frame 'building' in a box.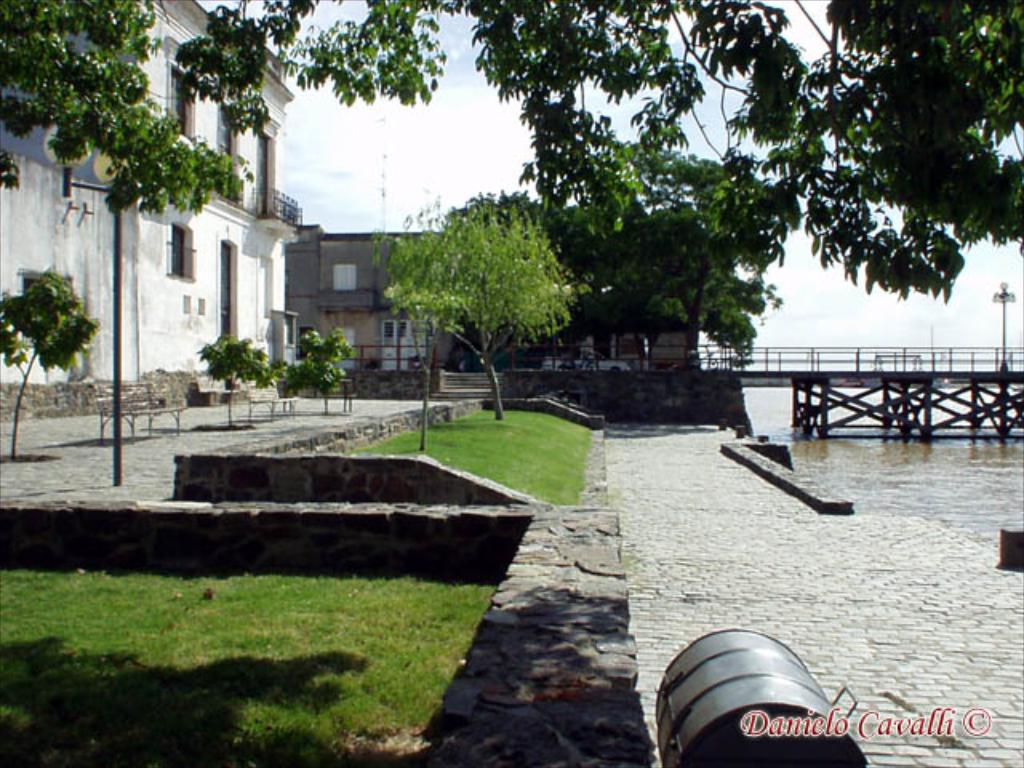
0:0:299:370.
